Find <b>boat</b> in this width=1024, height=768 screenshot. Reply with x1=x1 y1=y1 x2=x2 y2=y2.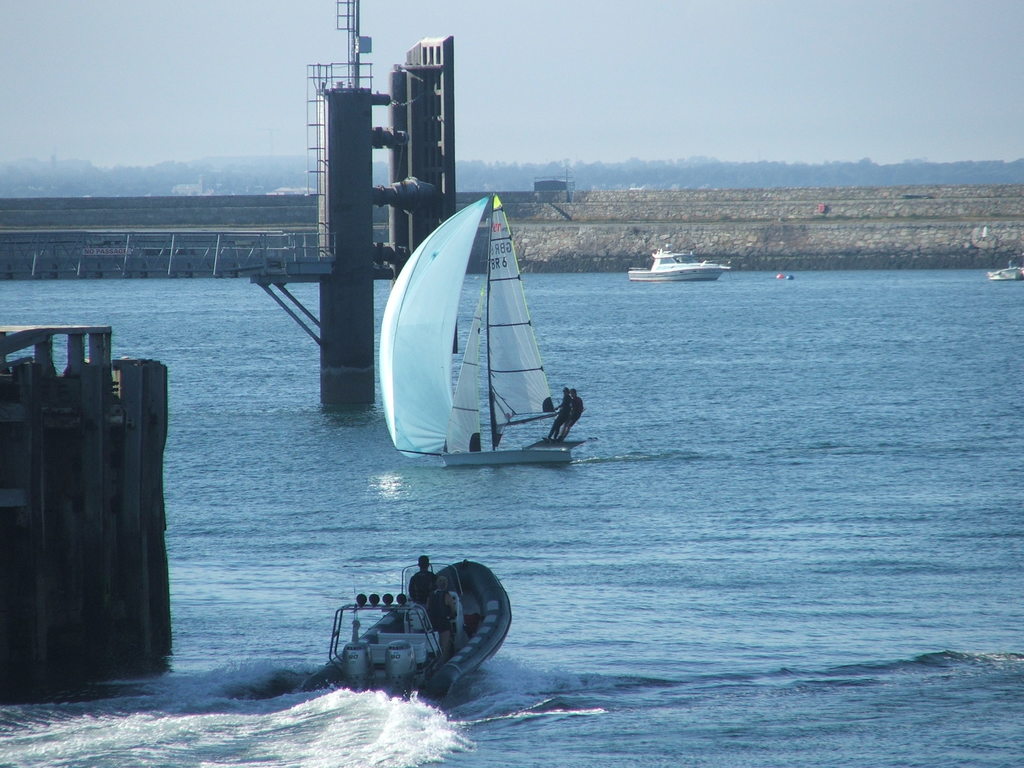
x1=625 y1=244 x2=730 y2=276.
